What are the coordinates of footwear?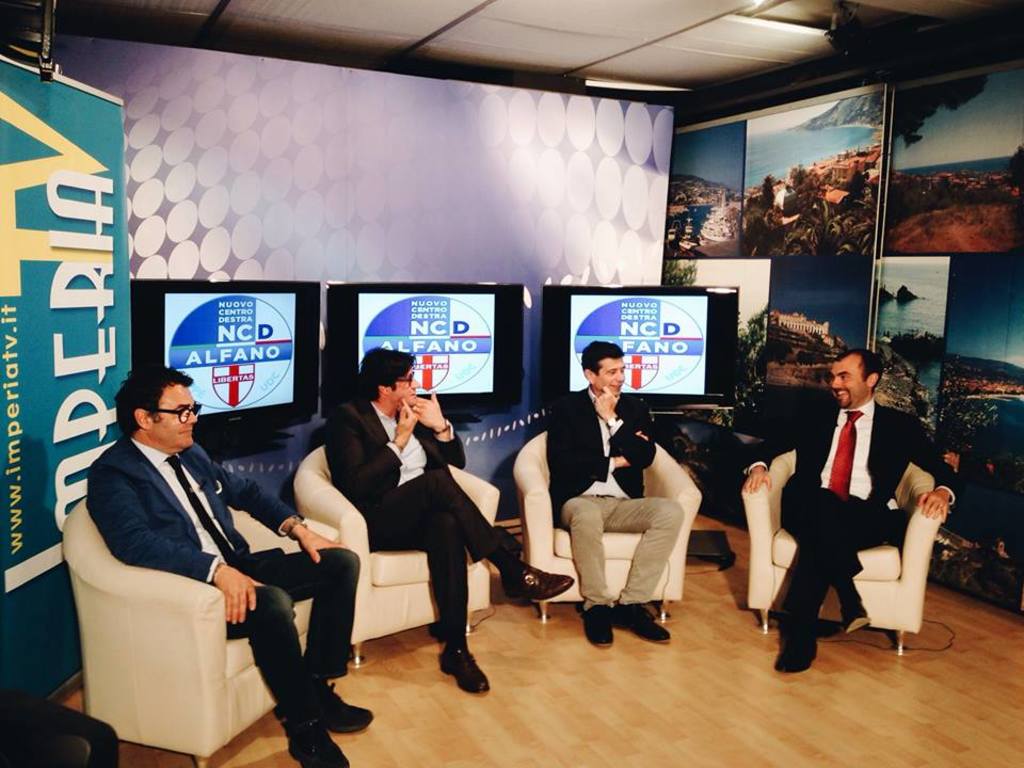
crop(321, 681, 381, 740).
